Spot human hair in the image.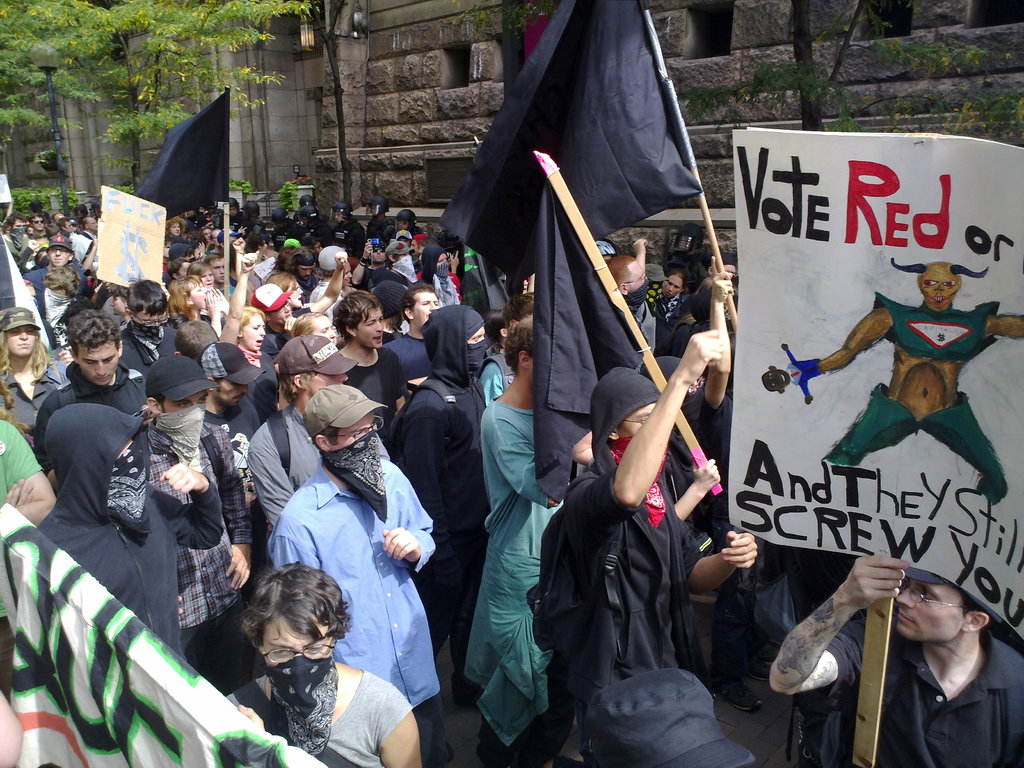
human hair found at <box>210,227,221,246</box>.
